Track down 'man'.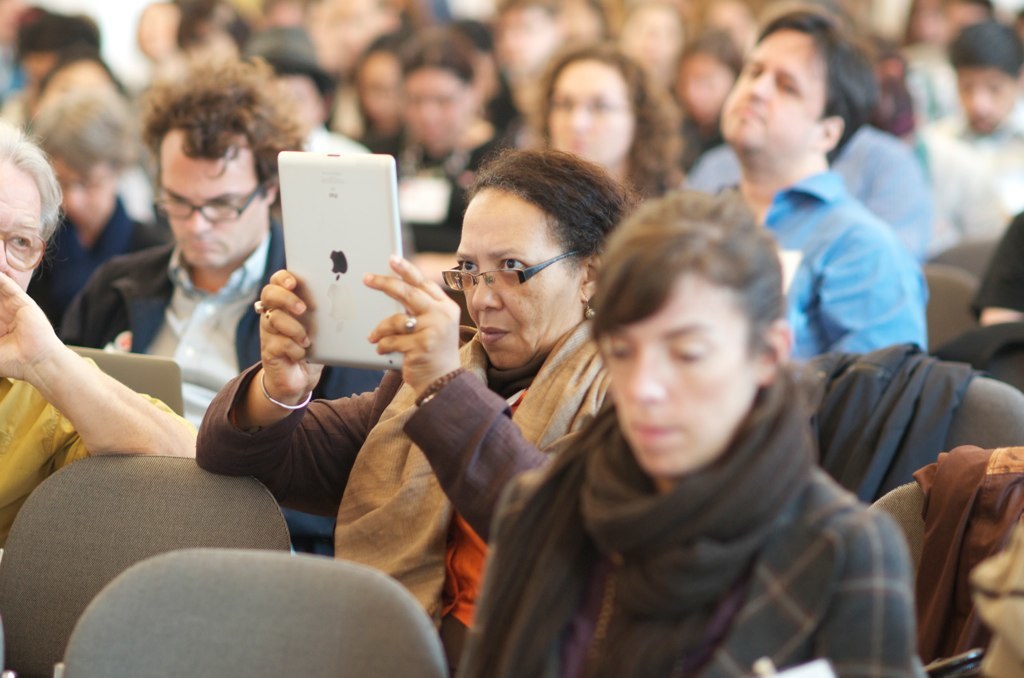
Tracked to Rect(57, 57, 382, 428).
